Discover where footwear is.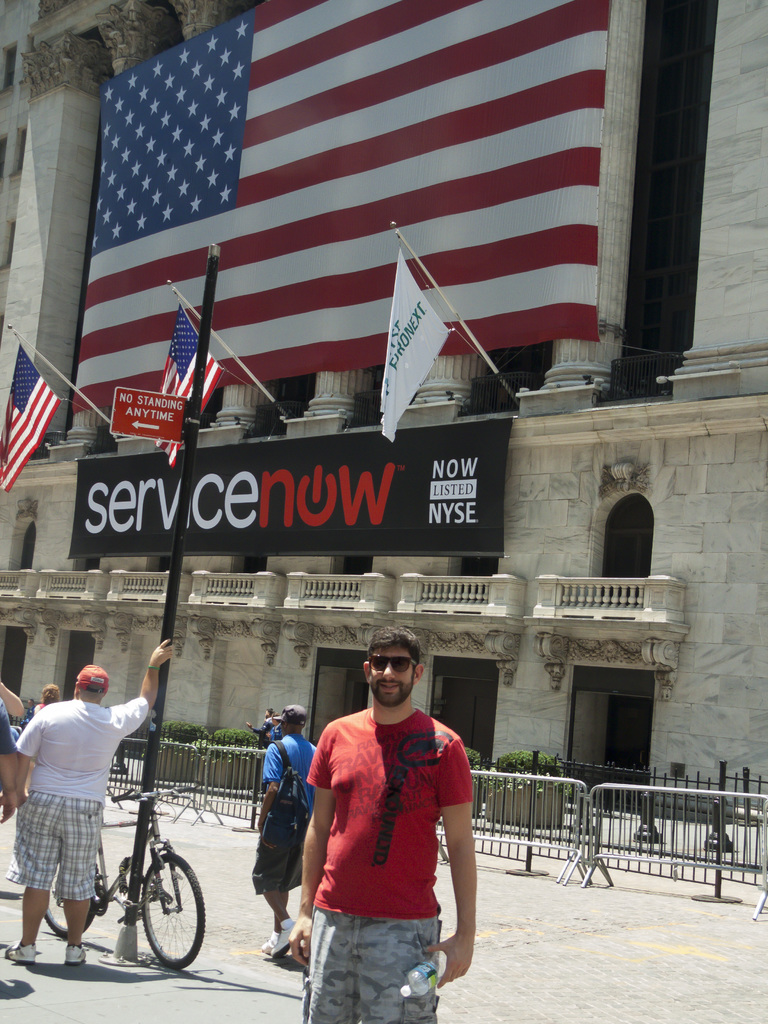
Discovered at 61,944,88,966.
